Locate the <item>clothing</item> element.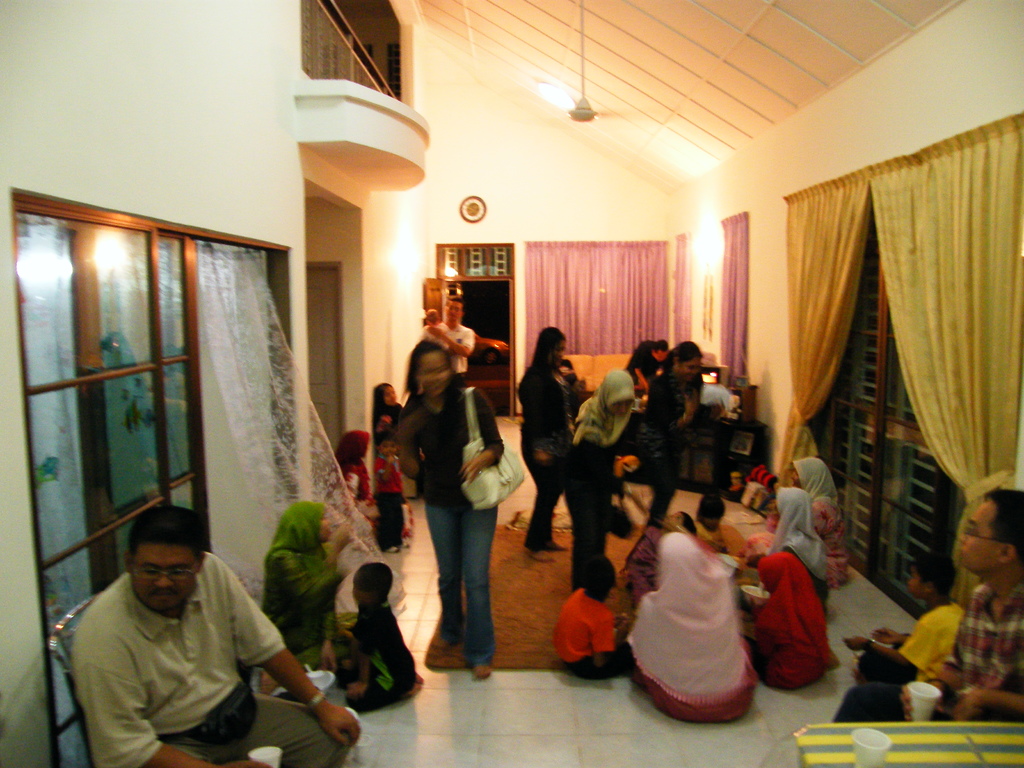
Element bbox: <box>75,554,346,767</box>.
